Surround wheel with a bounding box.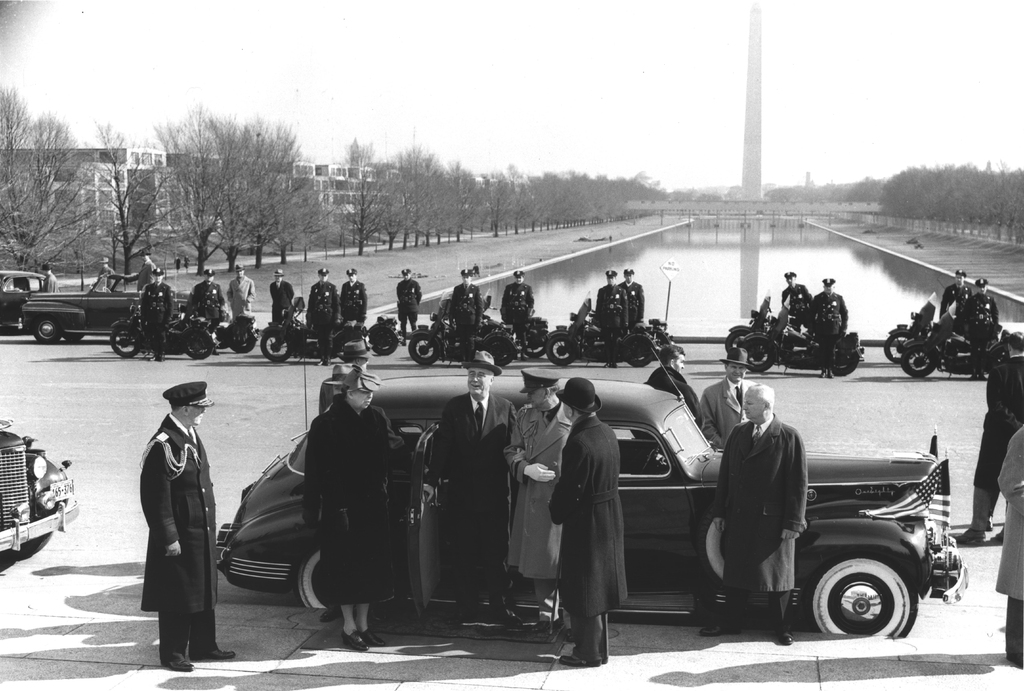
select_region(111, 328, 138, 357).
